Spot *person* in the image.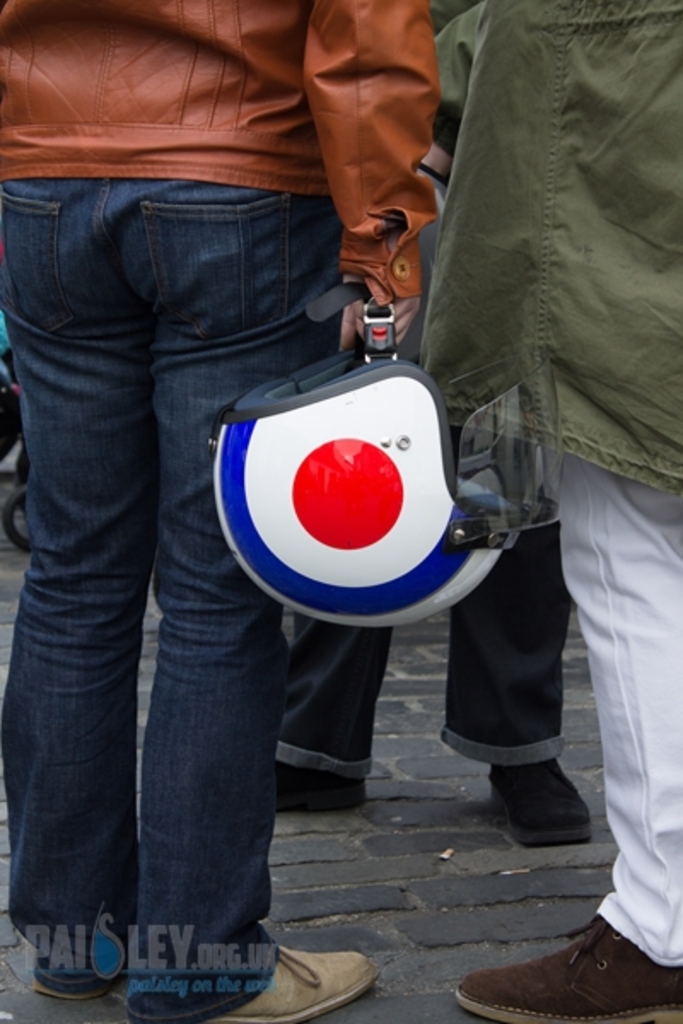
*person* found at bbox(420, 0, 681, 1022).
